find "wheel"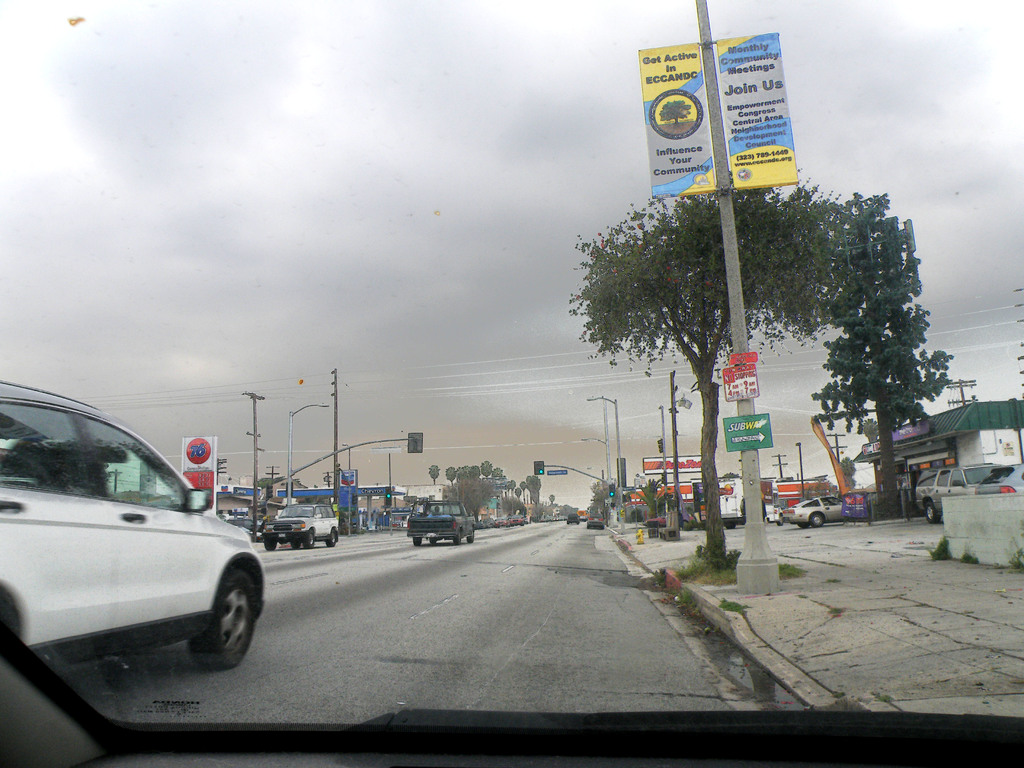
Rect(264, 540, 278, 551)
